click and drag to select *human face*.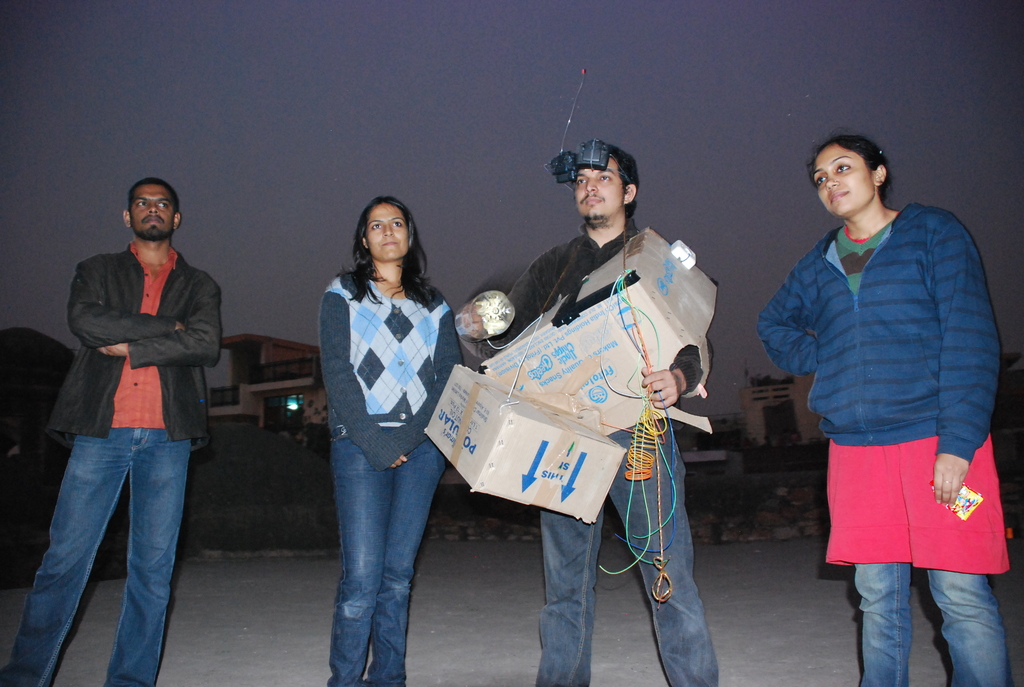
Selection: rect(366, 203, 408, 258).
